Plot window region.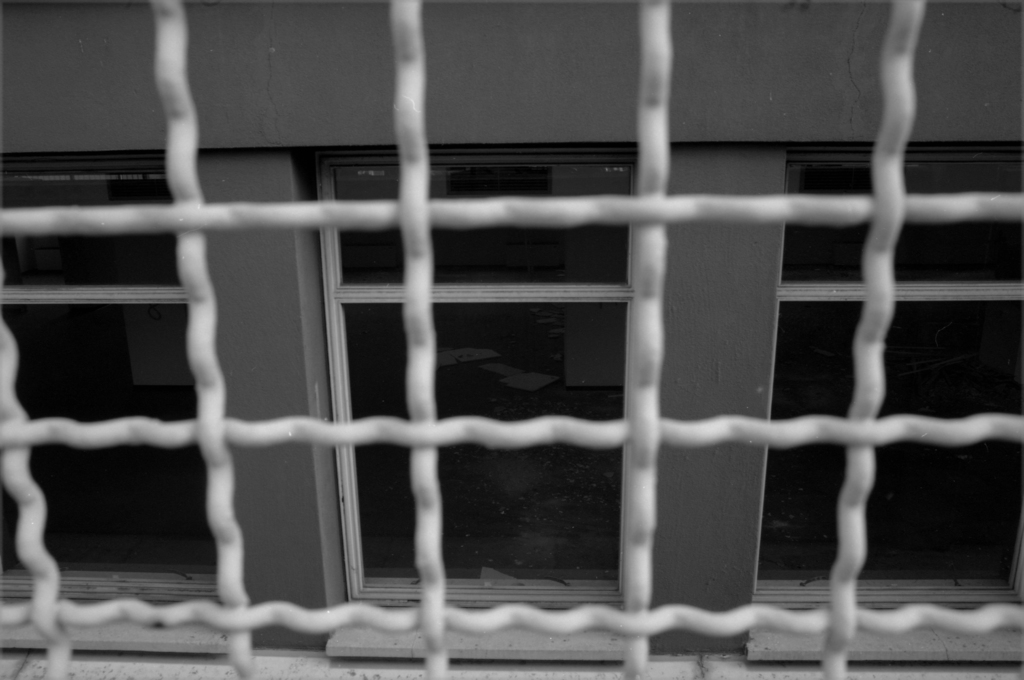
Plotted at Rect(314, 126, 671, 626).
